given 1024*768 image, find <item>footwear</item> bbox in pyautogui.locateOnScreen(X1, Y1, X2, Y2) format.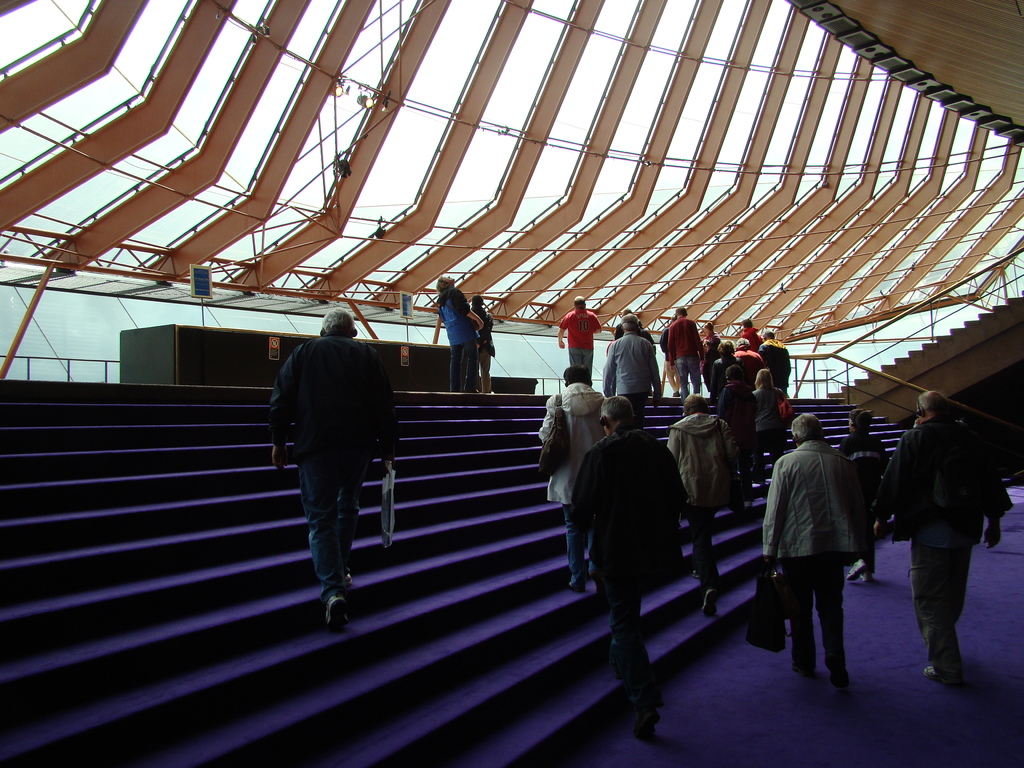
pyautogui.locateOnScreen(923, 655, 957, 682).
